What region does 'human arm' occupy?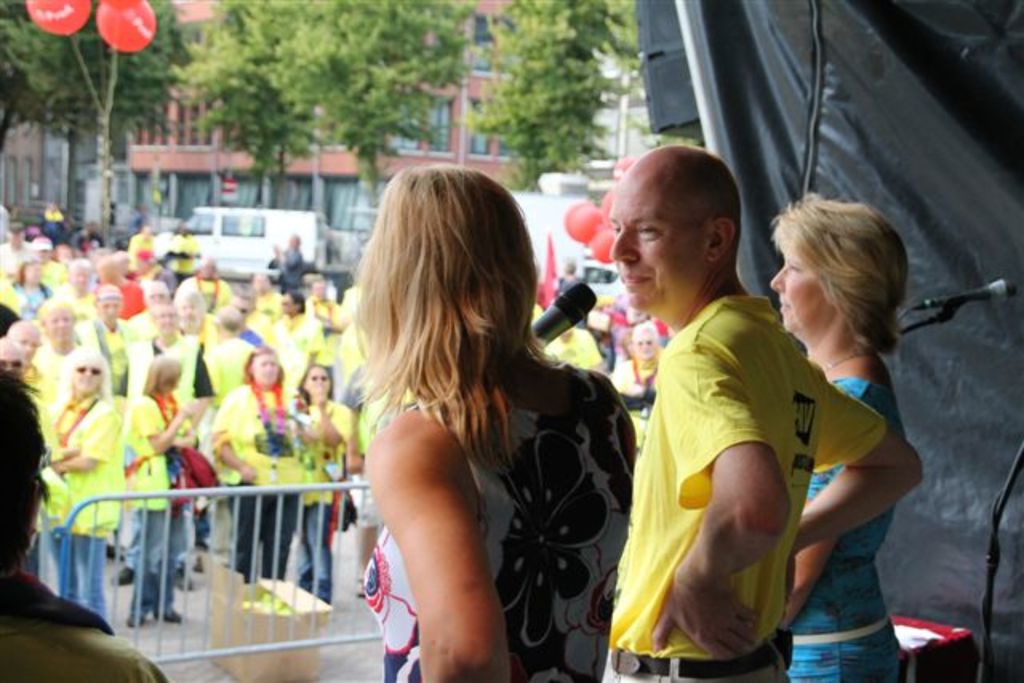
box=[133, 405, 190, 459].
